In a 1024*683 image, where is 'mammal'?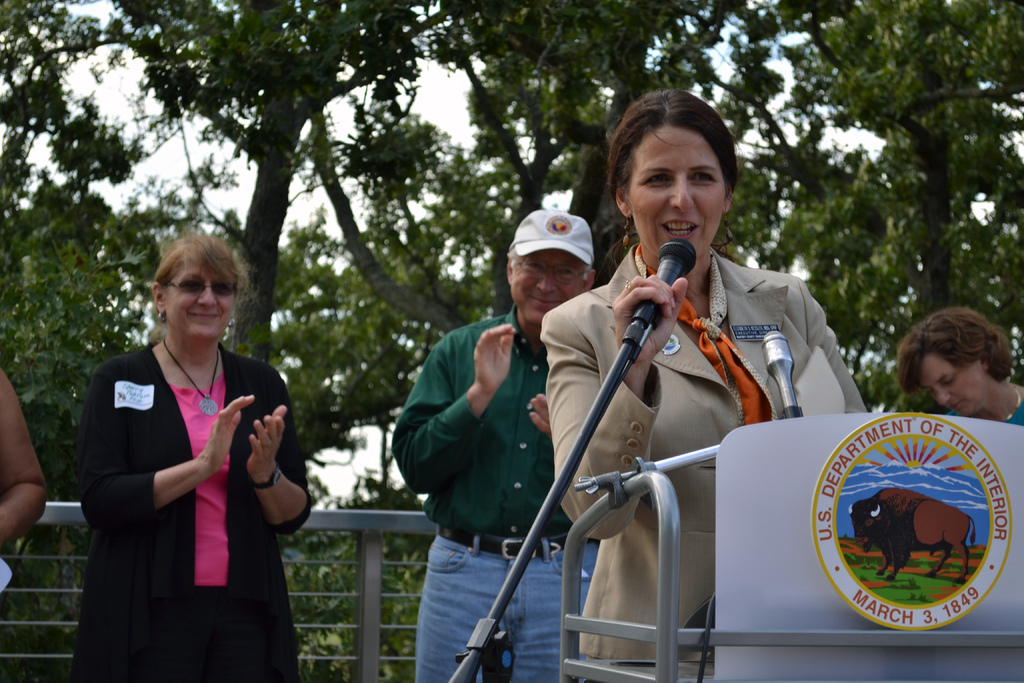
bbox=[390, 205, 599, 682].
